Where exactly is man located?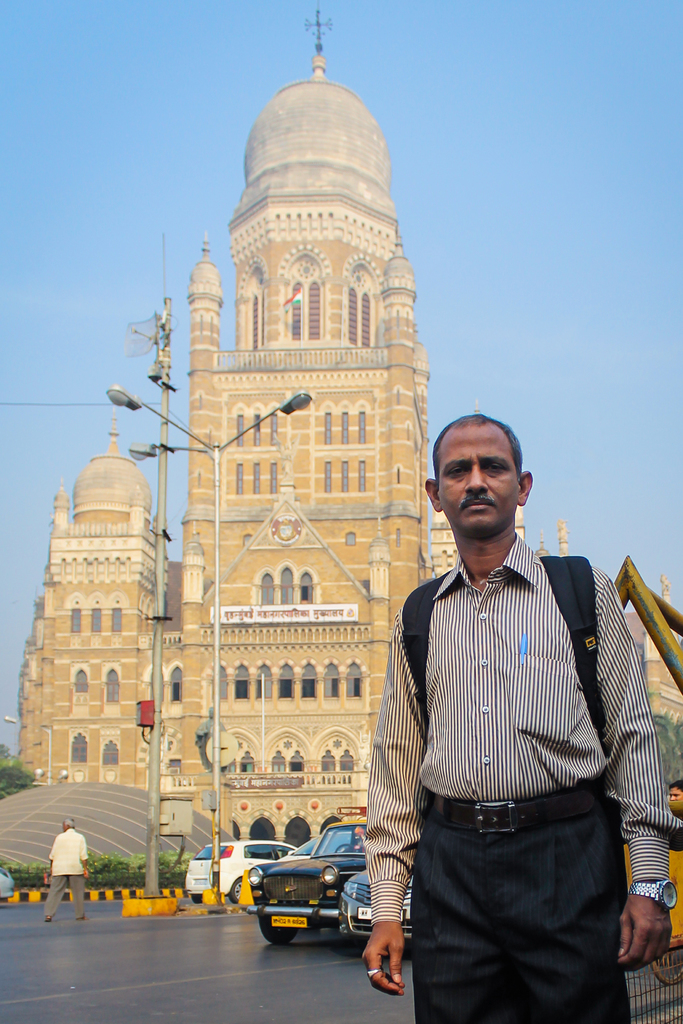
Its bounding box is l=42, t=814, r=96, b=923.
